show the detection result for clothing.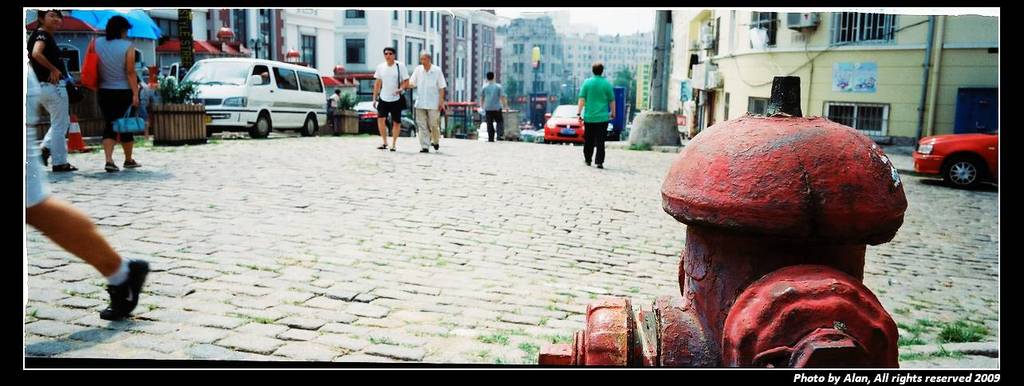
(x1=578, y1=59, x2=629, y2=157).
